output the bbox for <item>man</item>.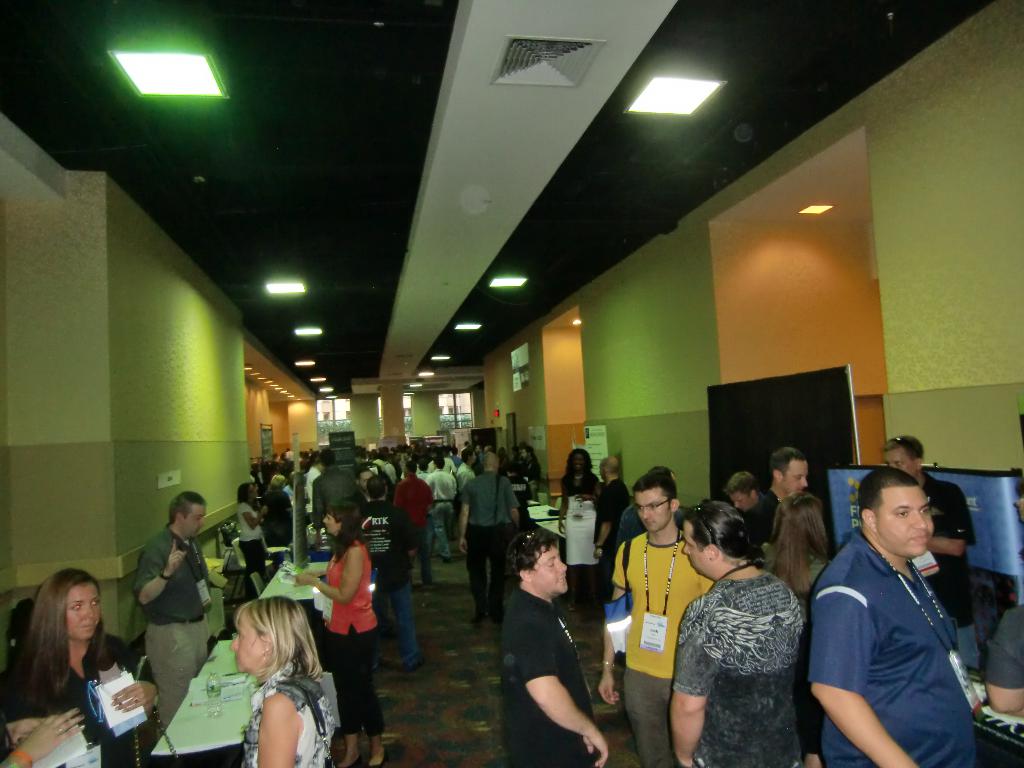
<bbox>133, 492, 218, 738</bbox>.
